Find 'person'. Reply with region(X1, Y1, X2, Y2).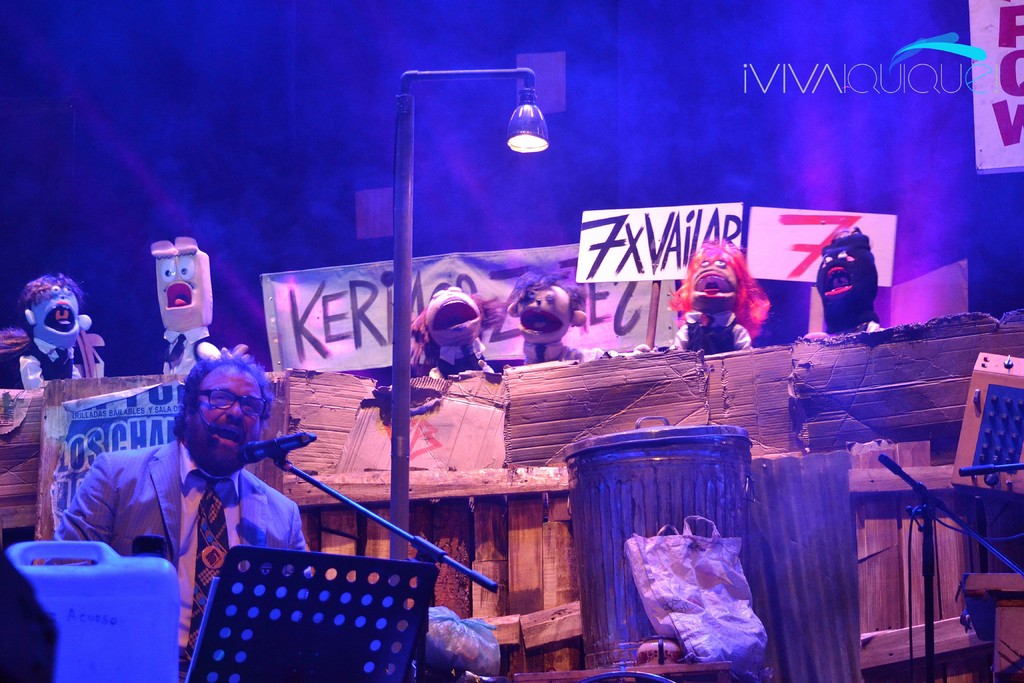
region(59, 345, 312, 682).
